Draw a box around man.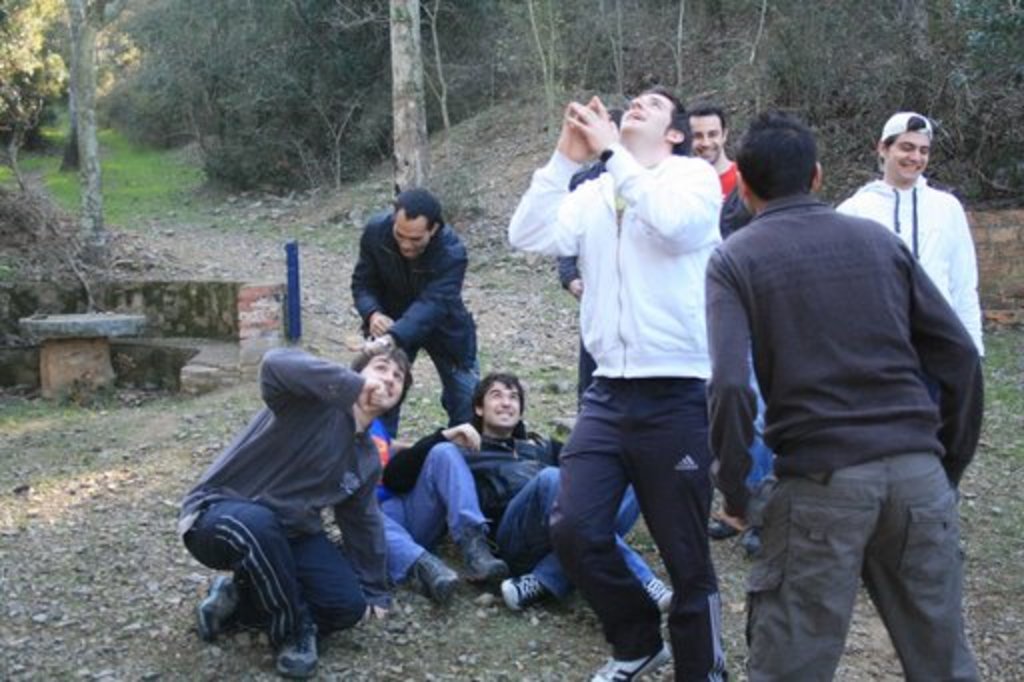
[834, 110, 990, 372].
